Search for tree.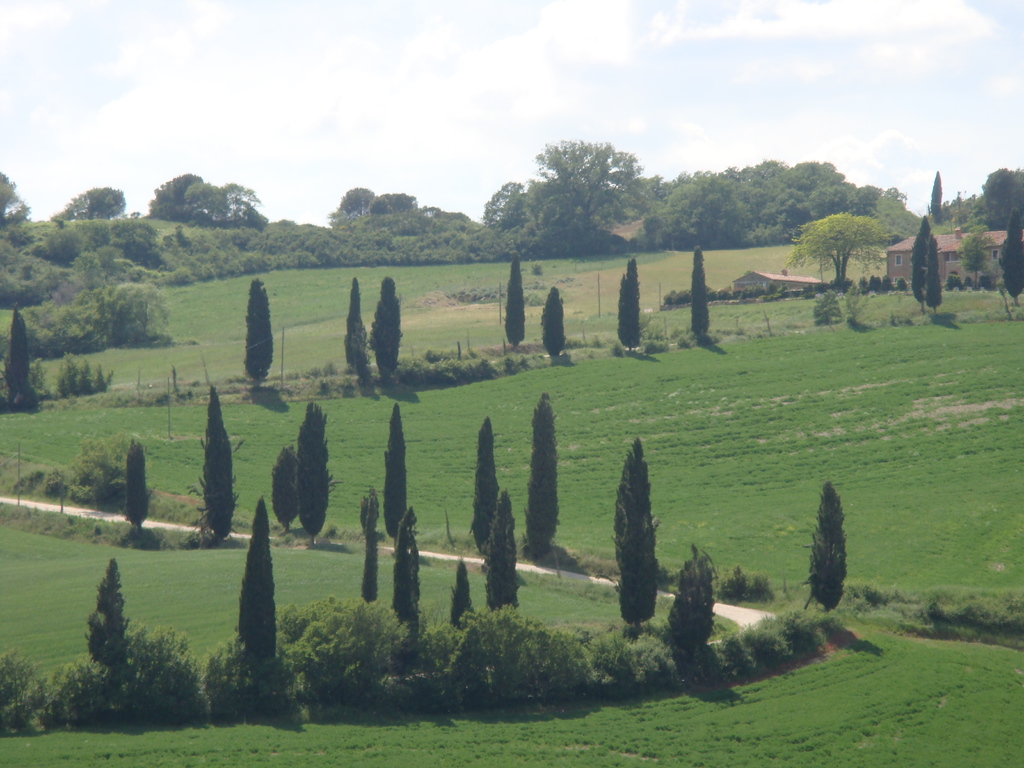
Found at [382,403,413,538].
